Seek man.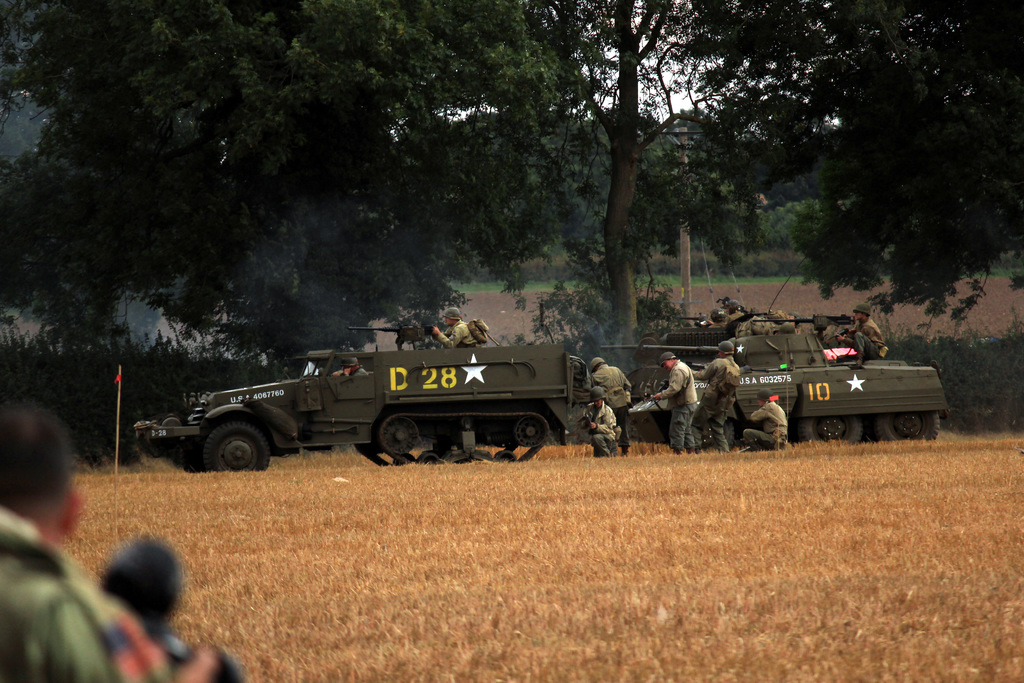
left=585, top=352, right=637, bottom=447.
